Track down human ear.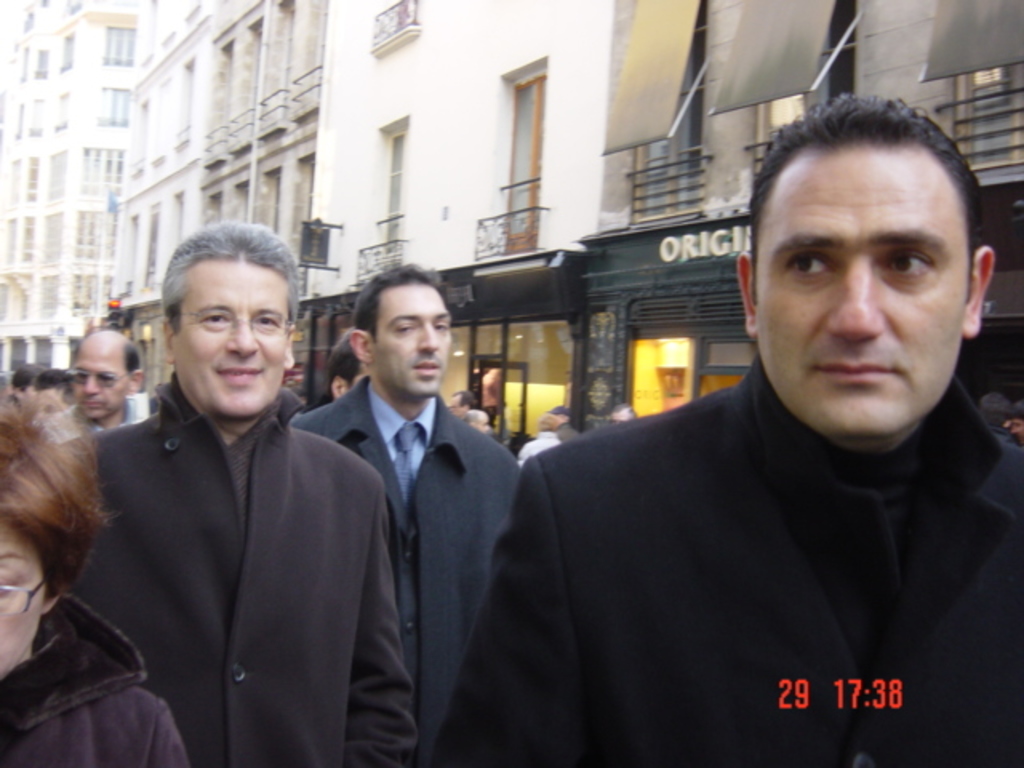
Tracked to [131, 373, 149, 389].
